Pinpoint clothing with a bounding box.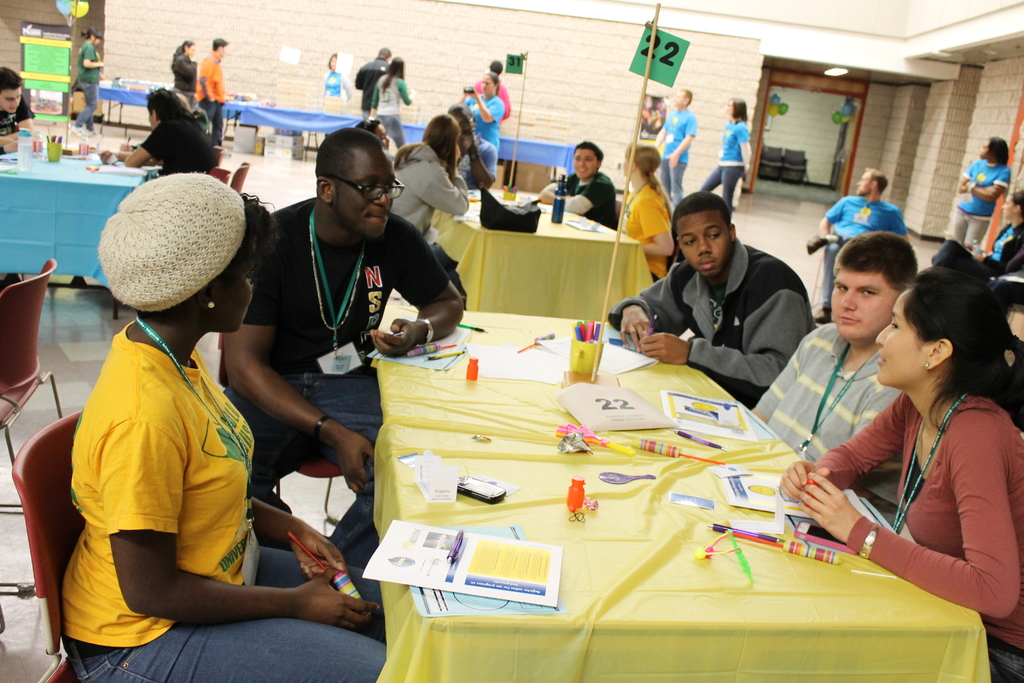
(left=981, top=220, right=1023, bottom=274).
